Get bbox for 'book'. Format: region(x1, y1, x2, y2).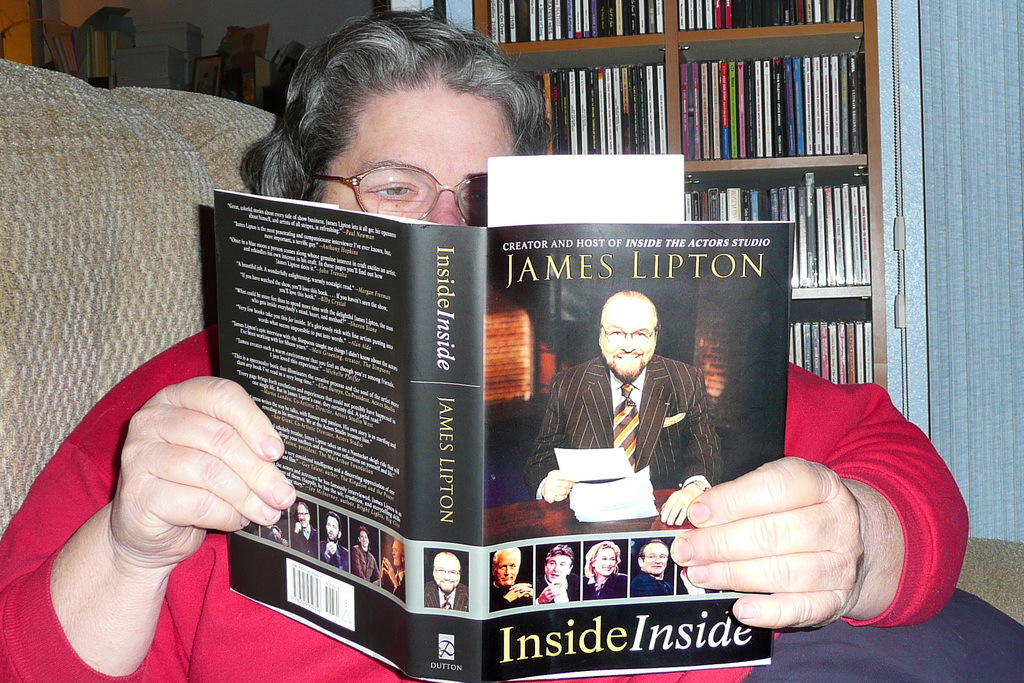
region(212, 188, 773, 682).
